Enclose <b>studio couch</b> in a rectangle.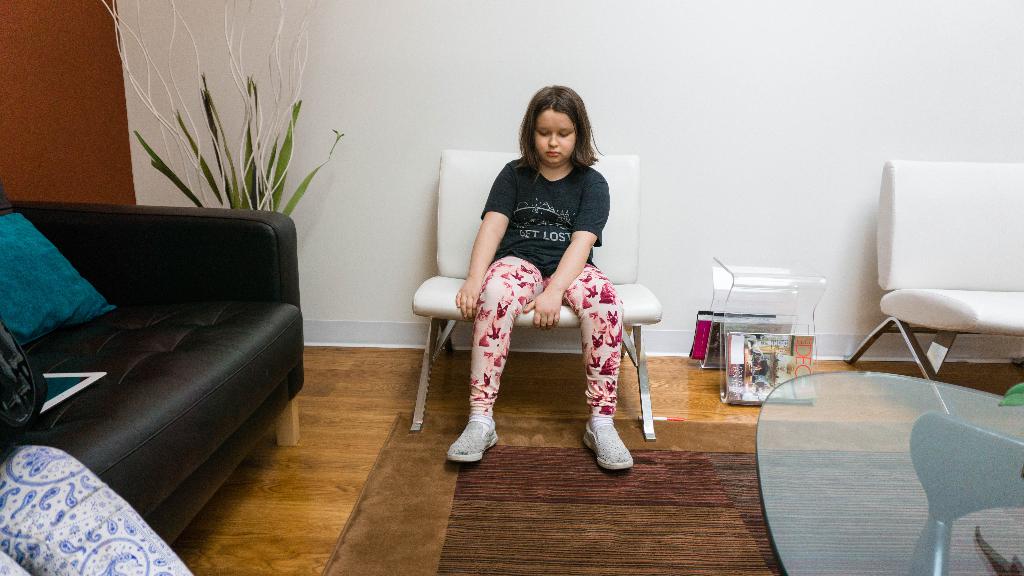
844/155/1023/412.
